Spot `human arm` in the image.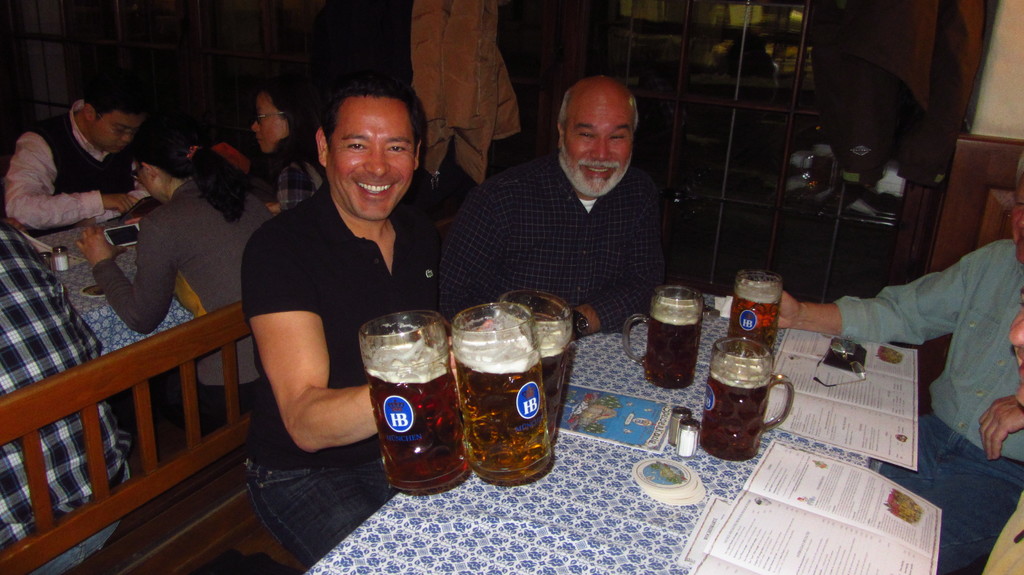
`human arm` found at <region>1, 130, 140, 232</region>.
